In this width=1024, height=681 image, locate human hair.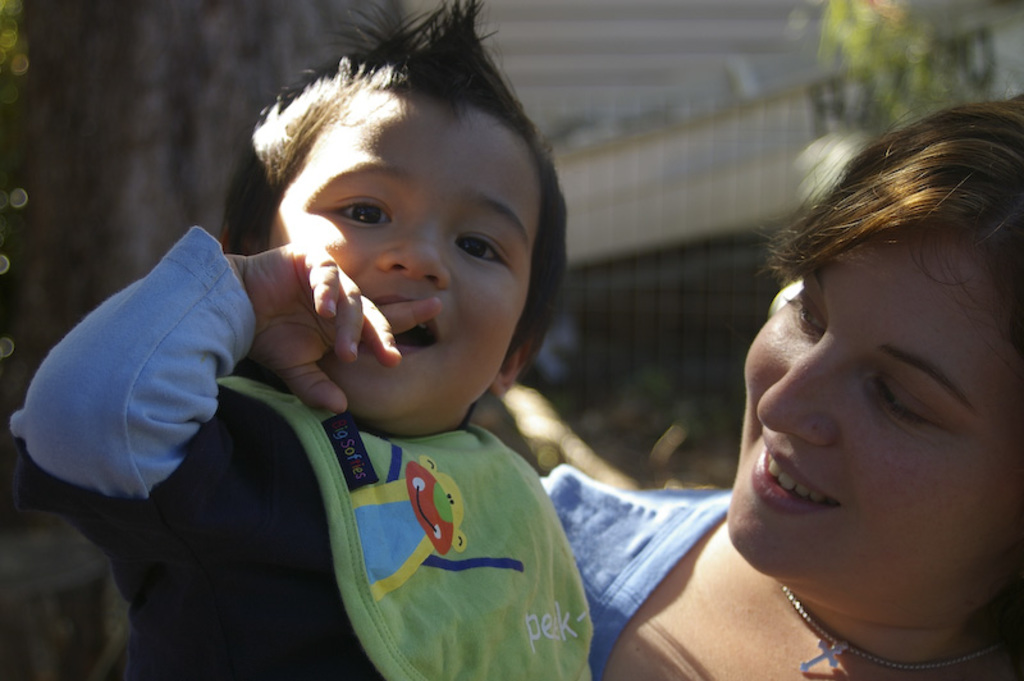
Bounding box: (756, 92, 1023, 361).
